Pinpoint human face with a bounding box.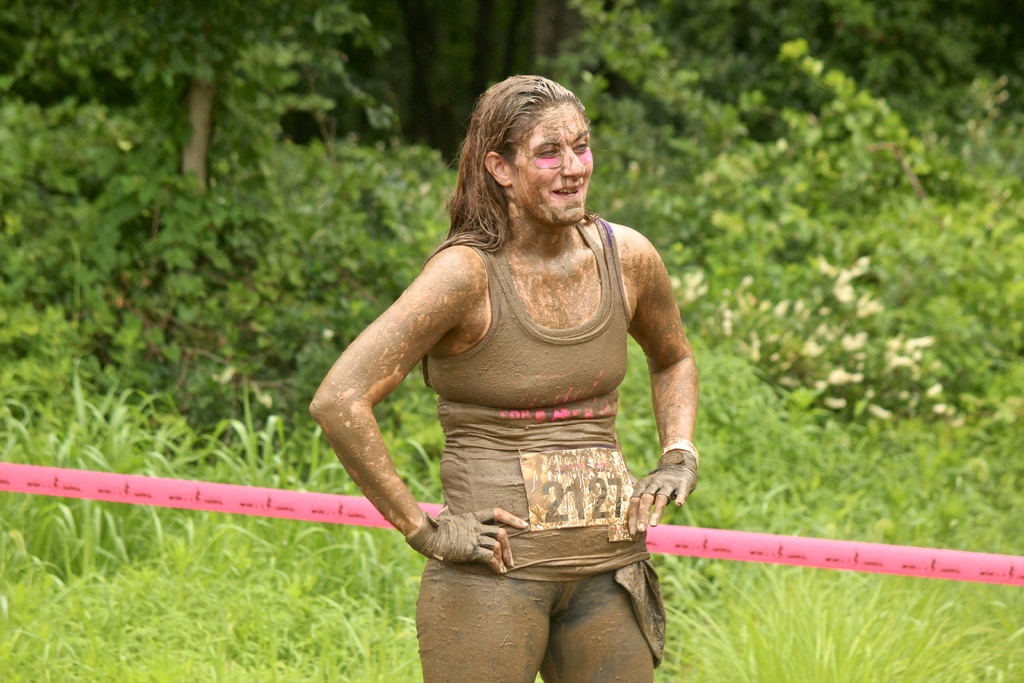
Rect(504, 101, 600, 245).
